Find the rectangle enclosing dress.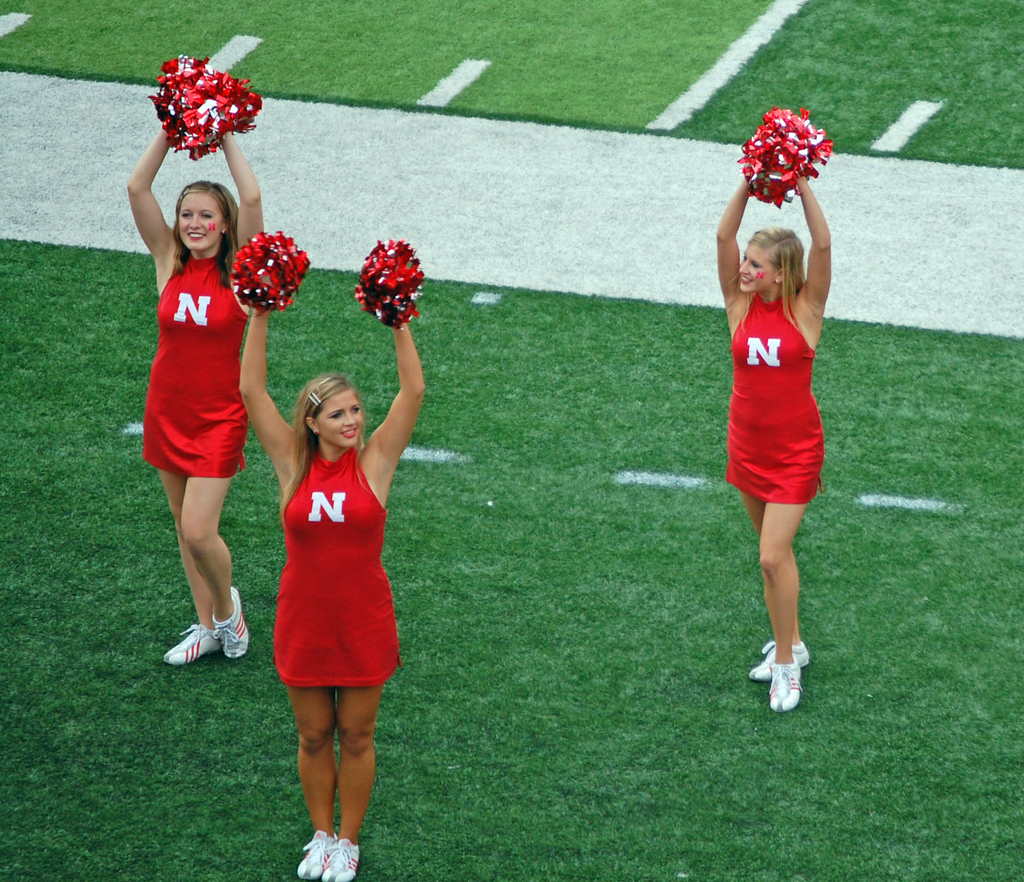
l=273, t=446, r=403, b=685.
